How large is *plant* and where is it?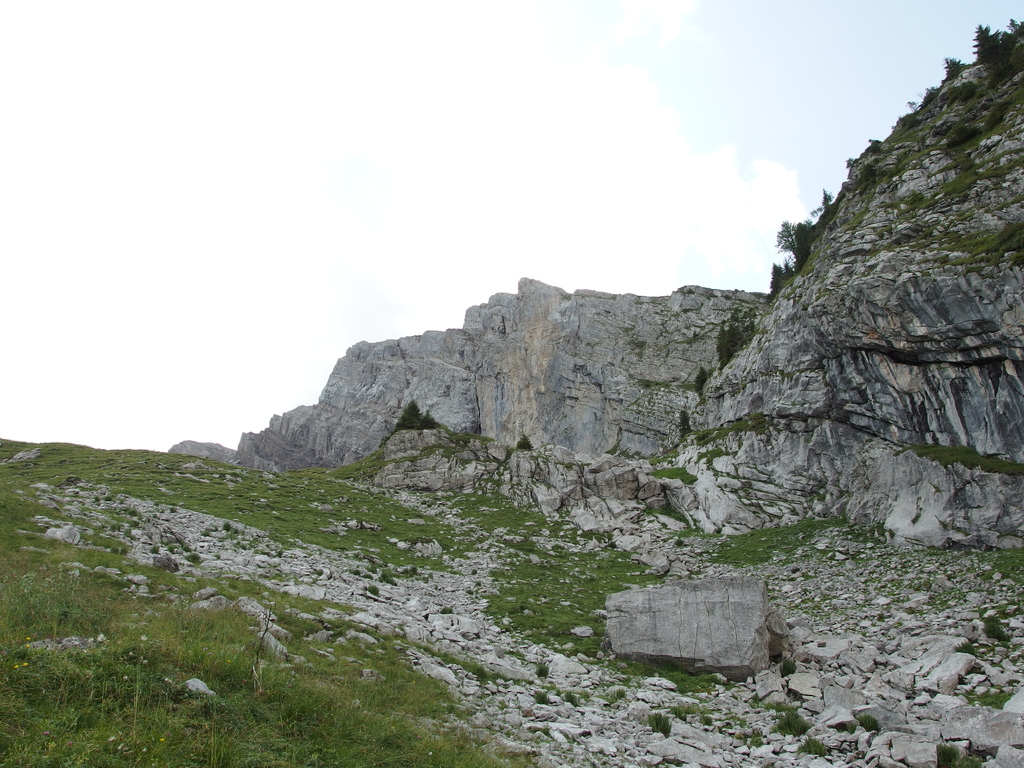
Bounding box: 791 736 831 757.
